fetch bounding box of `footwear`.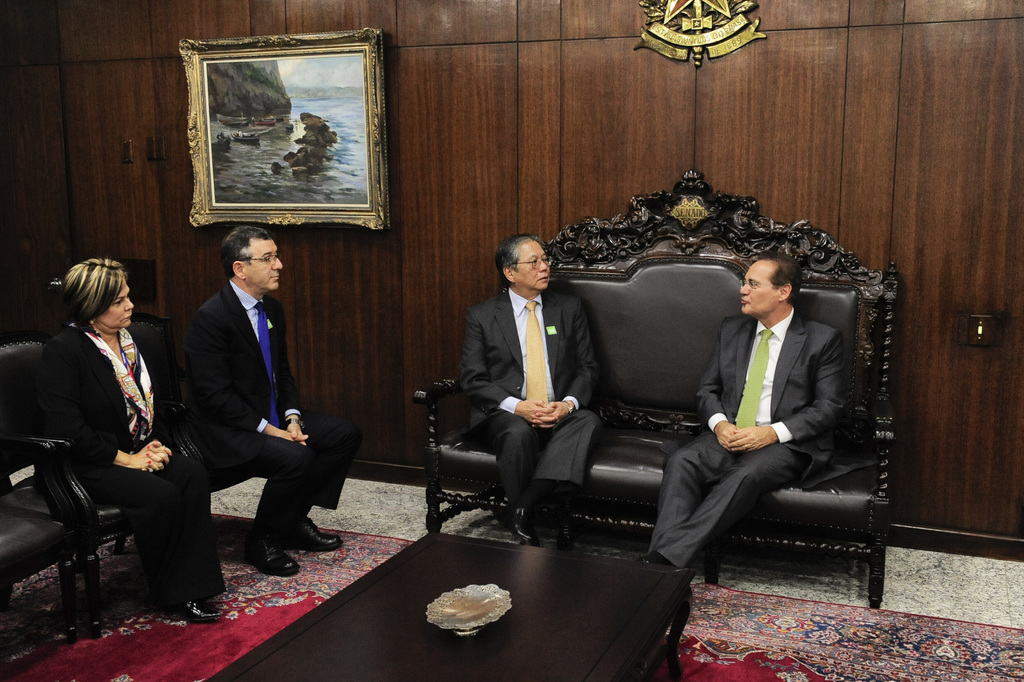
Bbox: [145,593,224,623].
